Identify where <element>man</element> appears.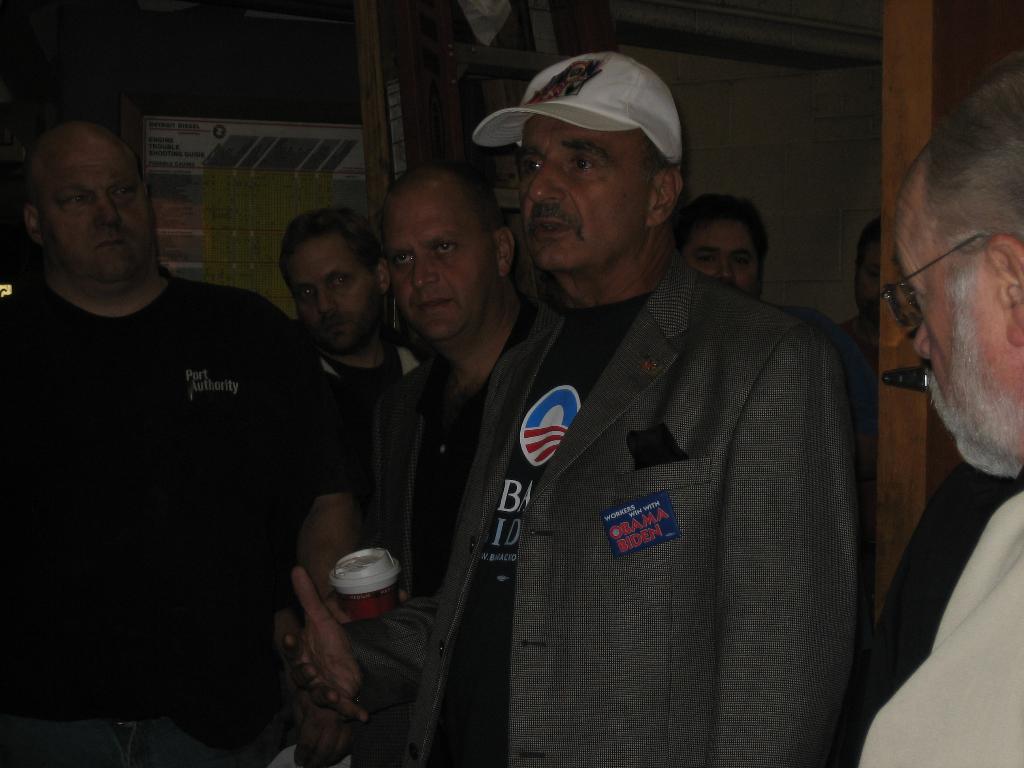
Appears at Rect(354, 159, 567, 767).
